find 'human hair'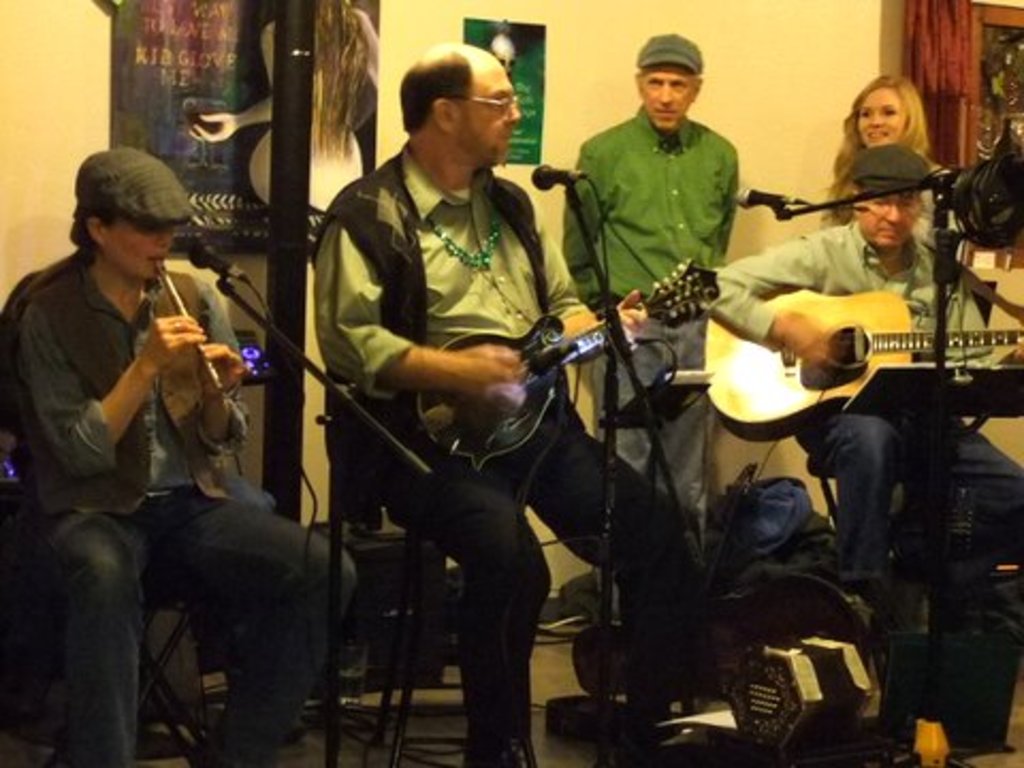
{"x1": 393, "y1": 45, "x2": 482, "y2": 137}
